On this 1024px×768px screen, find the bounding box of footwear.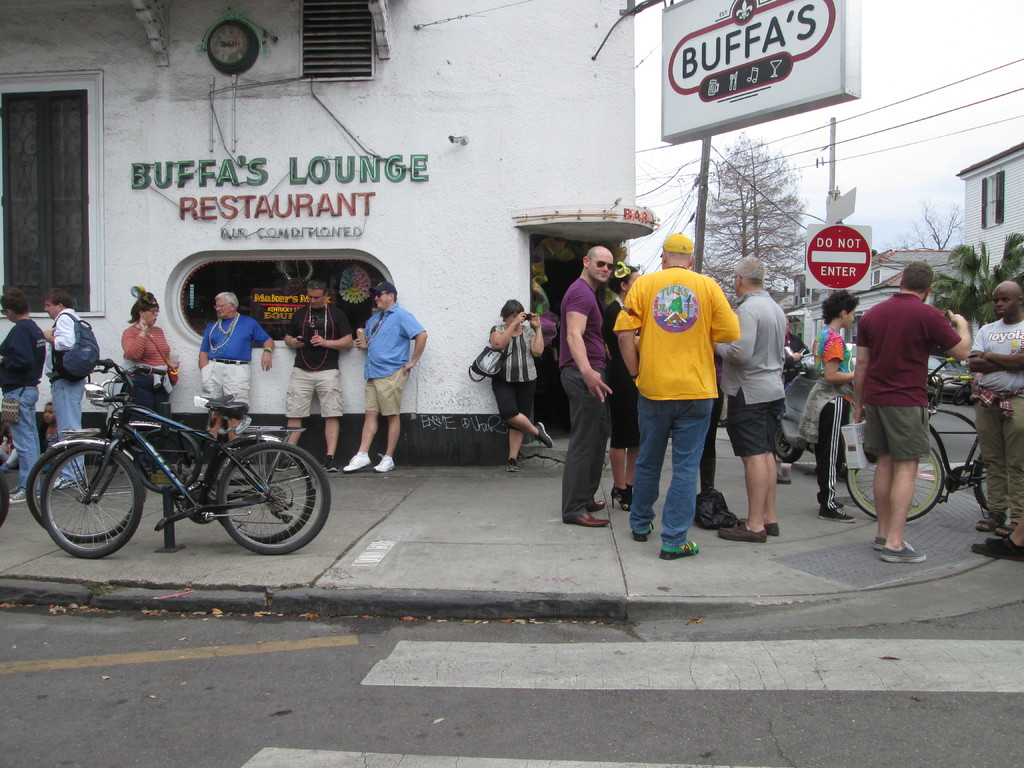
Bounding box: rect(51, 474, 78, 487).
